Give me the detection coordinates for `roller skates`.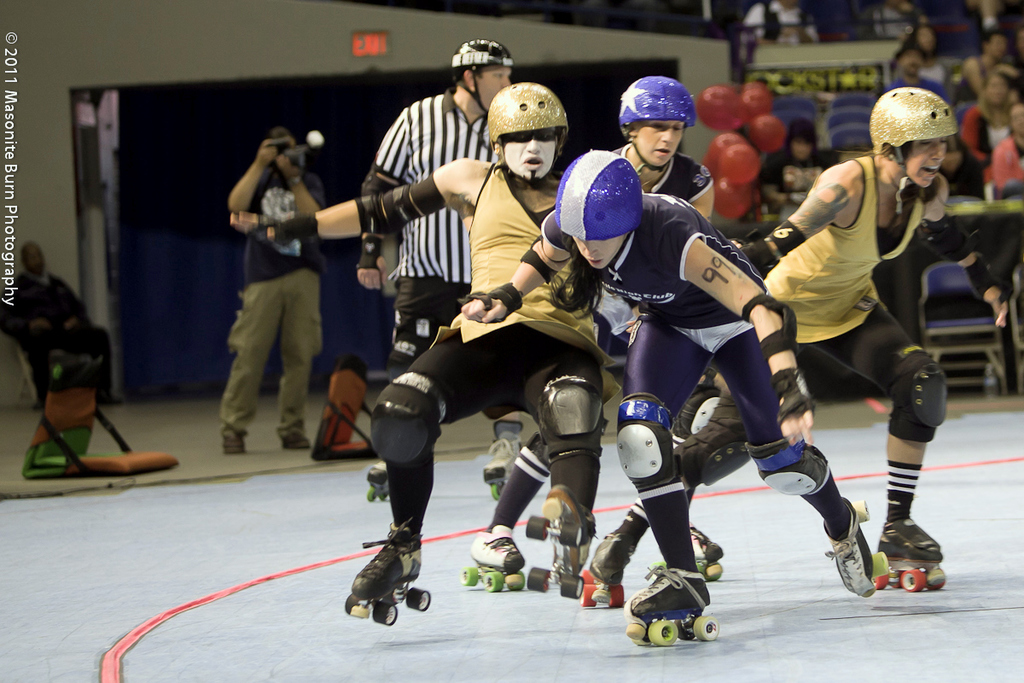
690:521:725:581.
